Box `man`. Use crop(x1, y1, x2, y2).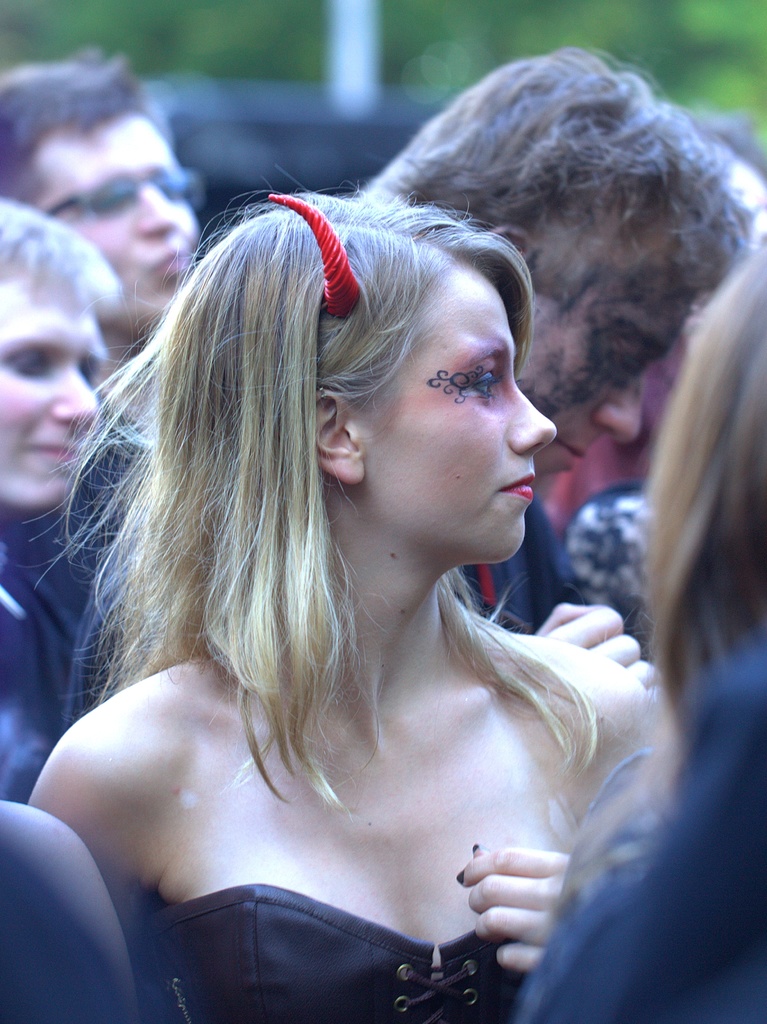
crop(61, 45, 665, 717).
